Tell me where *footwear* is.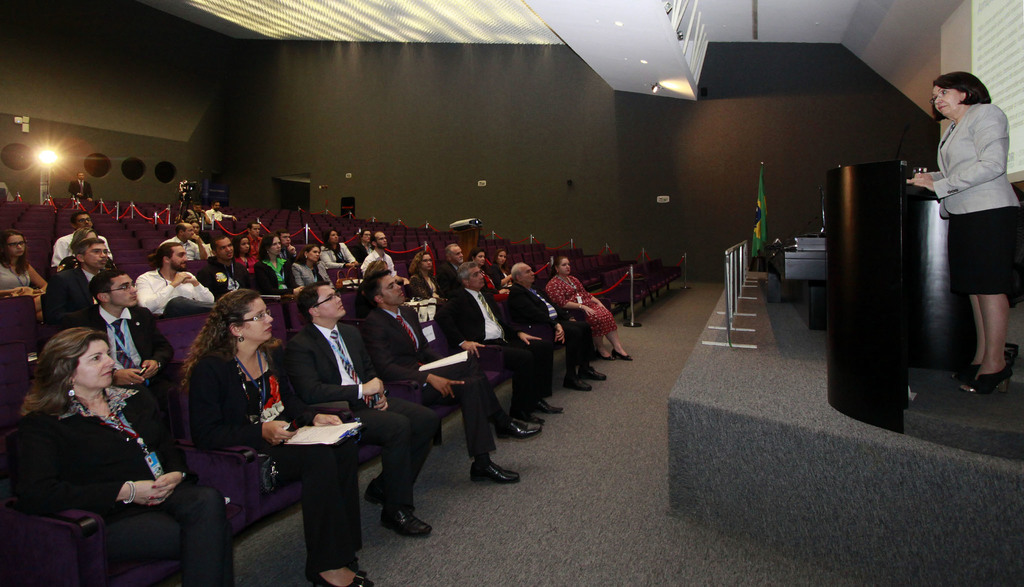
*footwear* is at pyautogui.locateOnScreen(386, 503, 433, 534).
